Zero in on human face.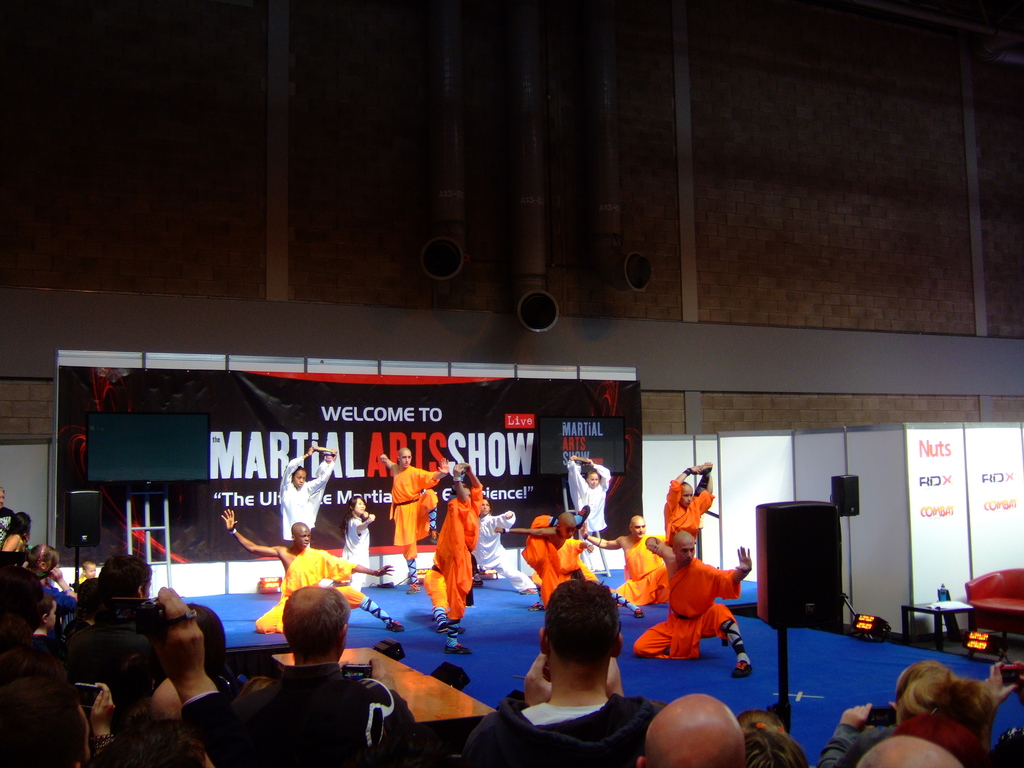
Zeroed in: {"left": 633, "top": 517, "right": 643, "bottom": 537}.
